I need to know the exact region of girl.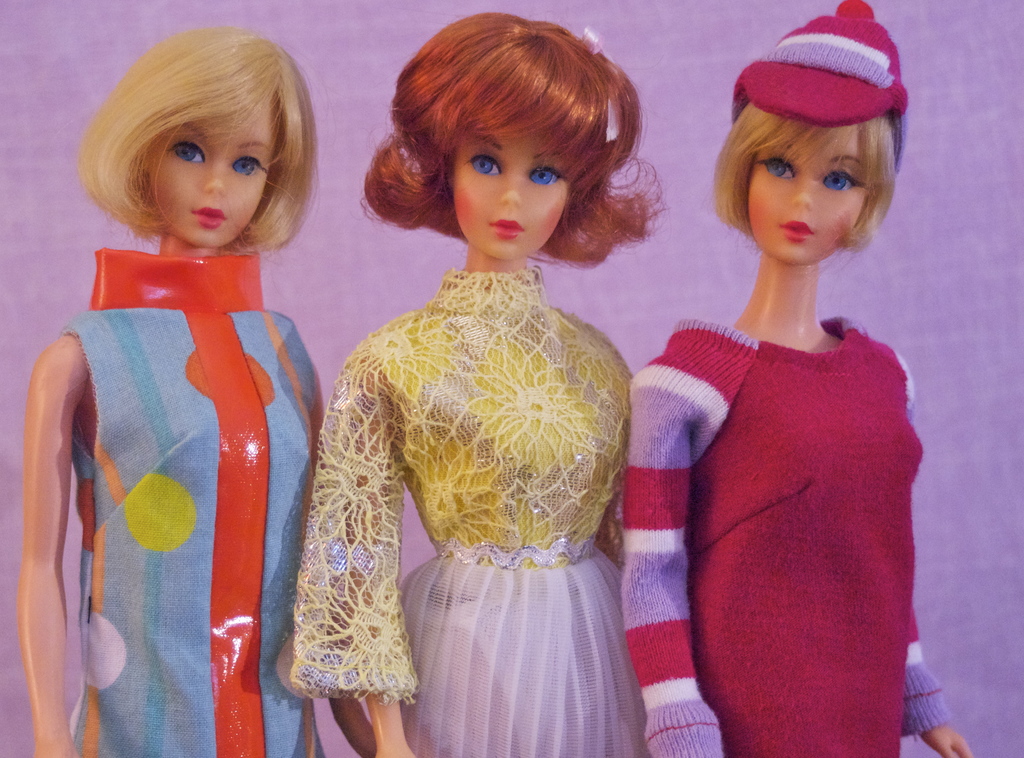
Region: 19:18:421:757.
